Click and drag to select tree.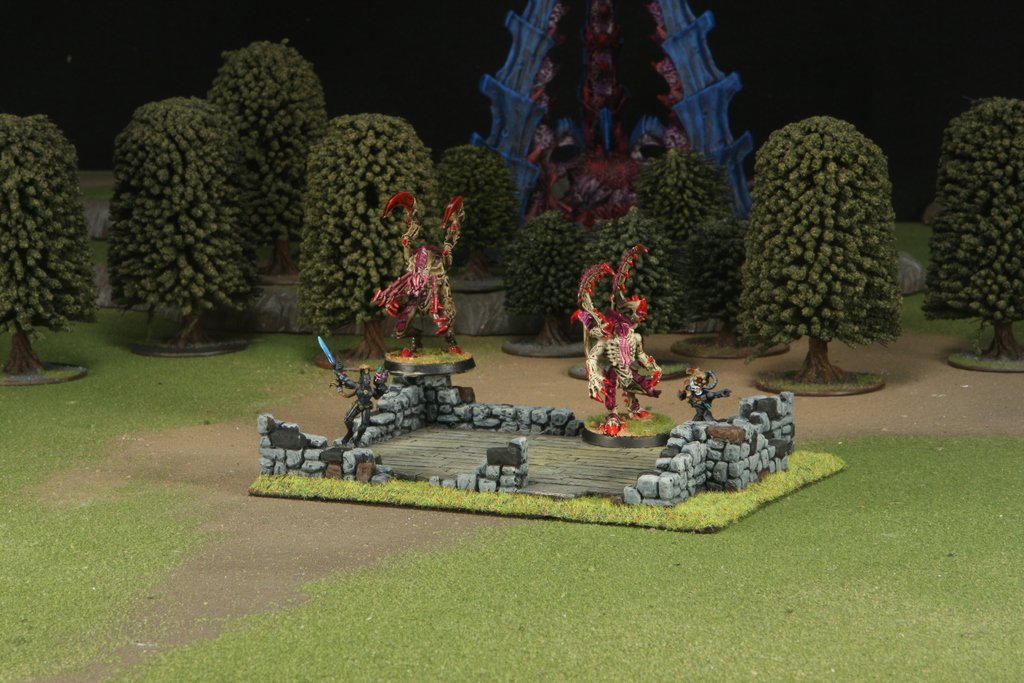
Selection: rect(927, 97, 1023, 363).
